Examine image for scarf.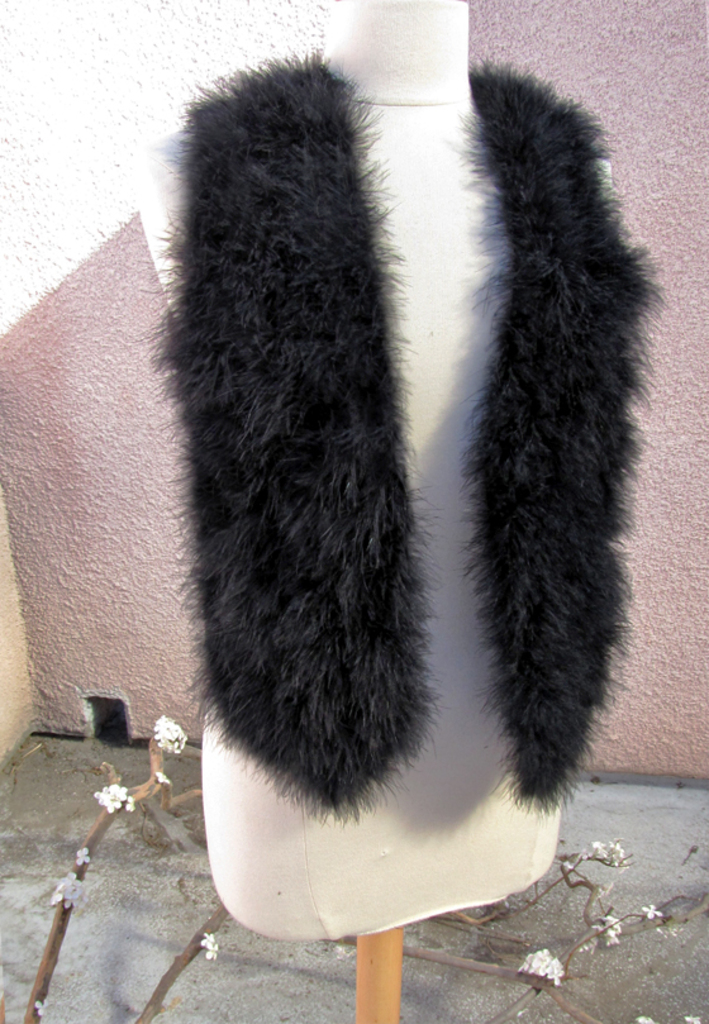
Examination result: BBox(132, 43, 666, 834).
